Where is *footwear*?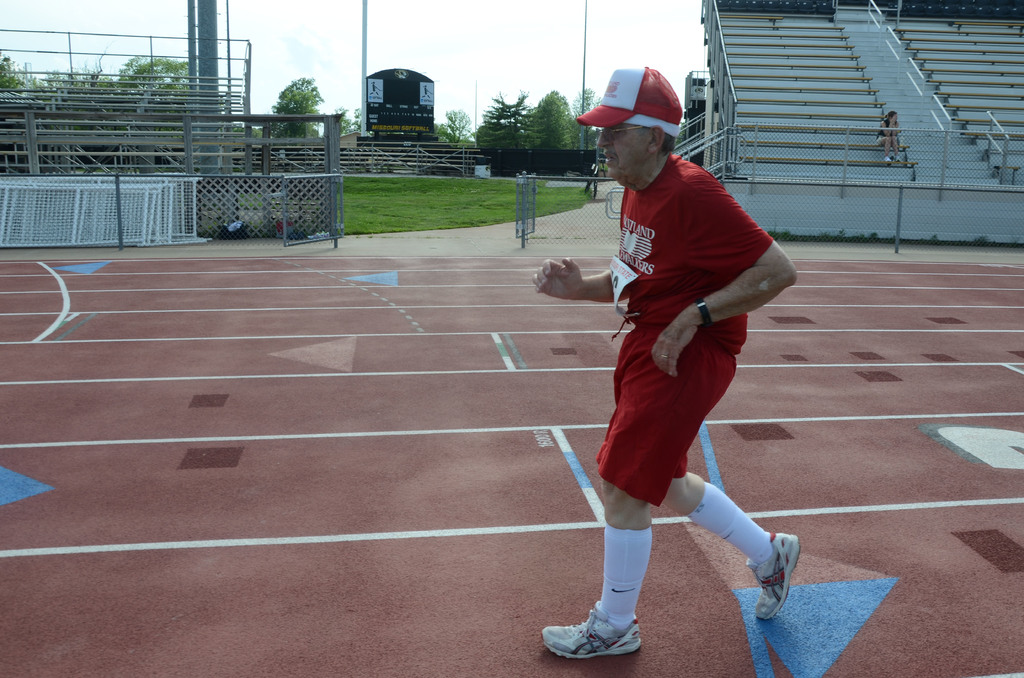
x1=746, y1=529, x2=801, y2=619.
